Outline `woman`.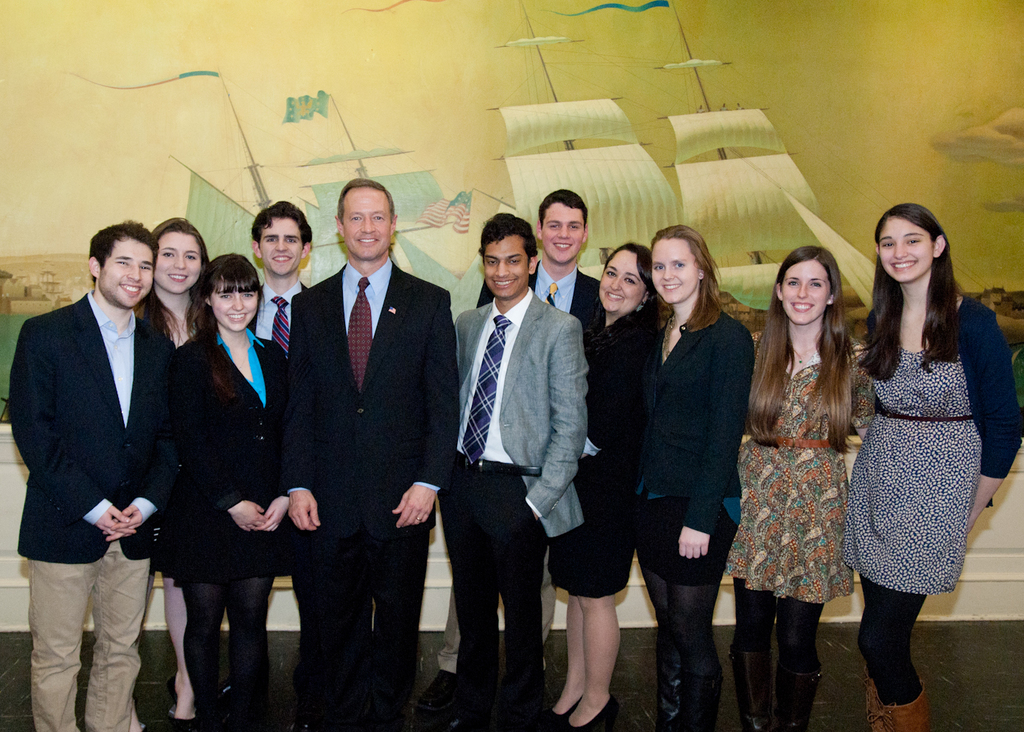
Outline: (x1=628, y1=222, x2=764, y2=731).
